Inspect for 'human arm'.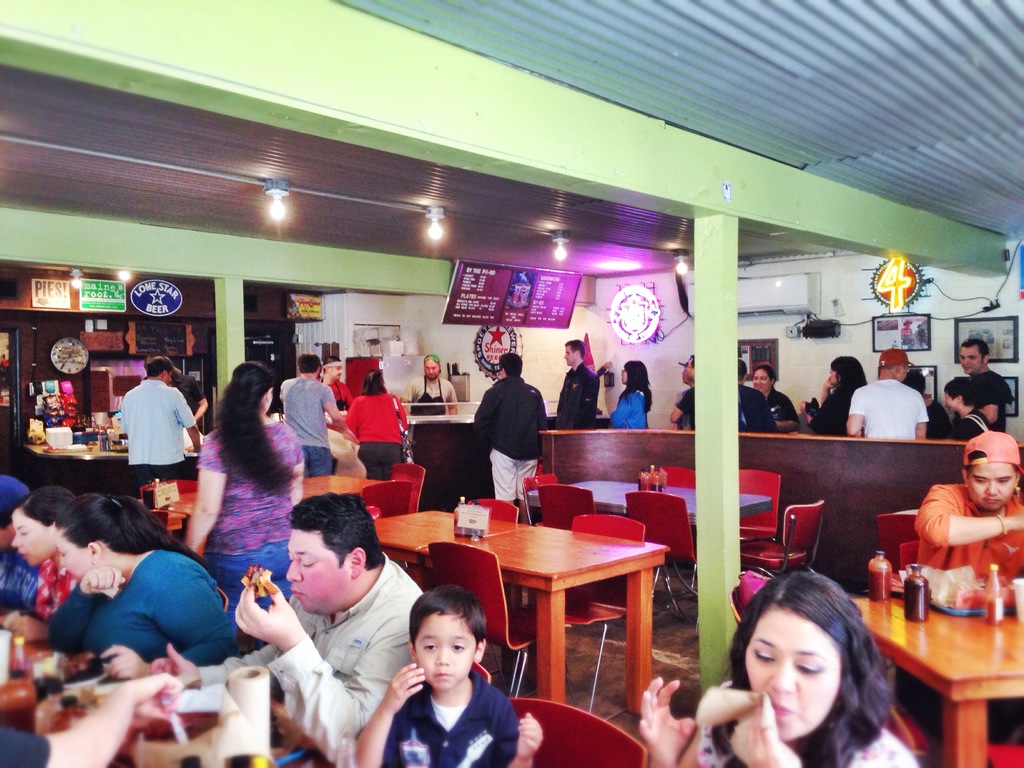
Inspection: (left=636, top=671, right=700, bottom=767).
